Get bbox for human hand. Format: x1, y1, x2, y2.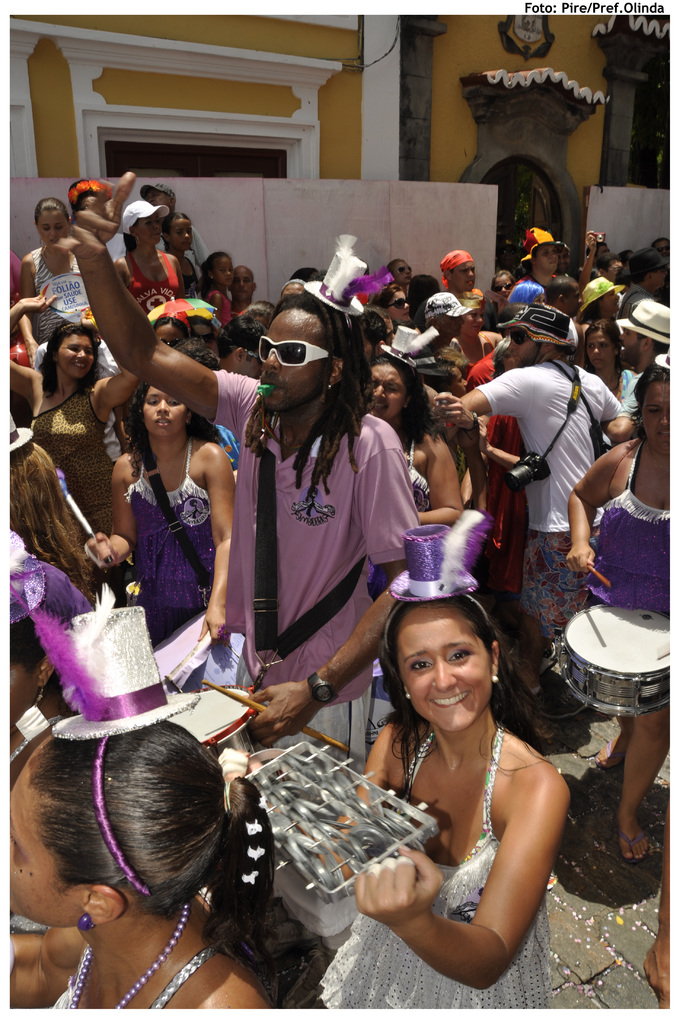
638, 937, 672, 1014.
